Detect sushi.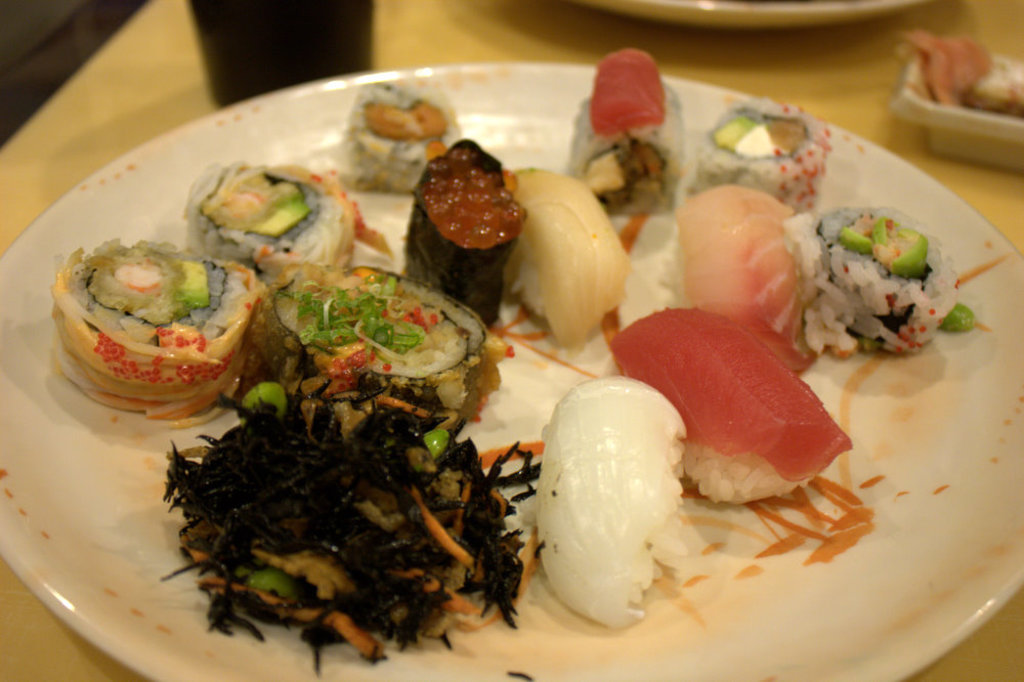
Detected at bbox(599, 298, 860, 517).
